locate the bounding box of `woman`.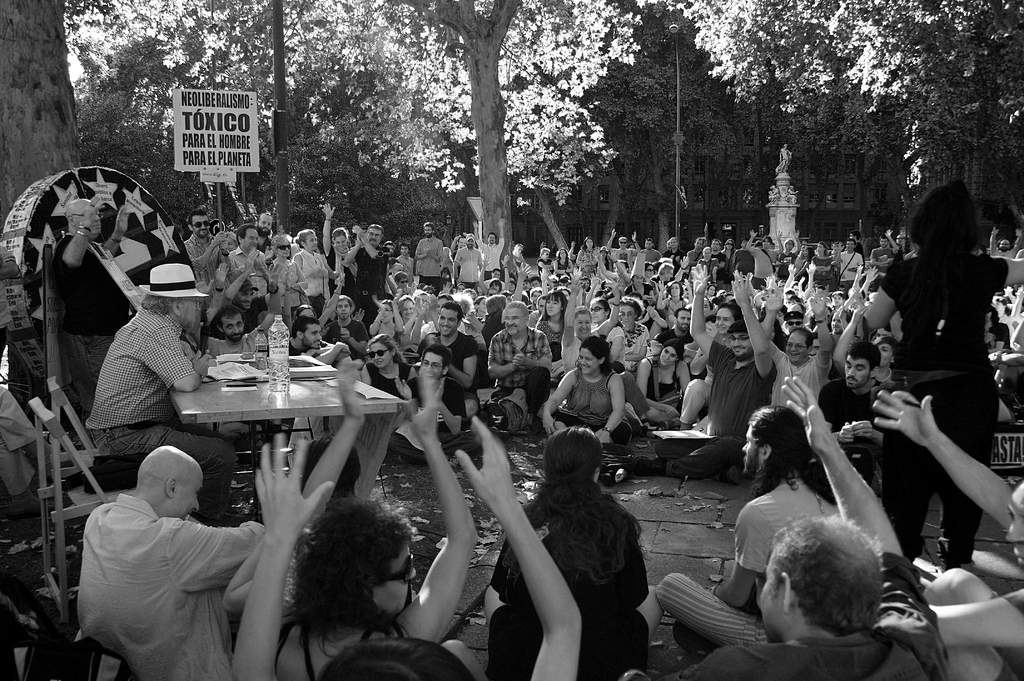
Bounding box: bbox(322, 204, 364, 301).
